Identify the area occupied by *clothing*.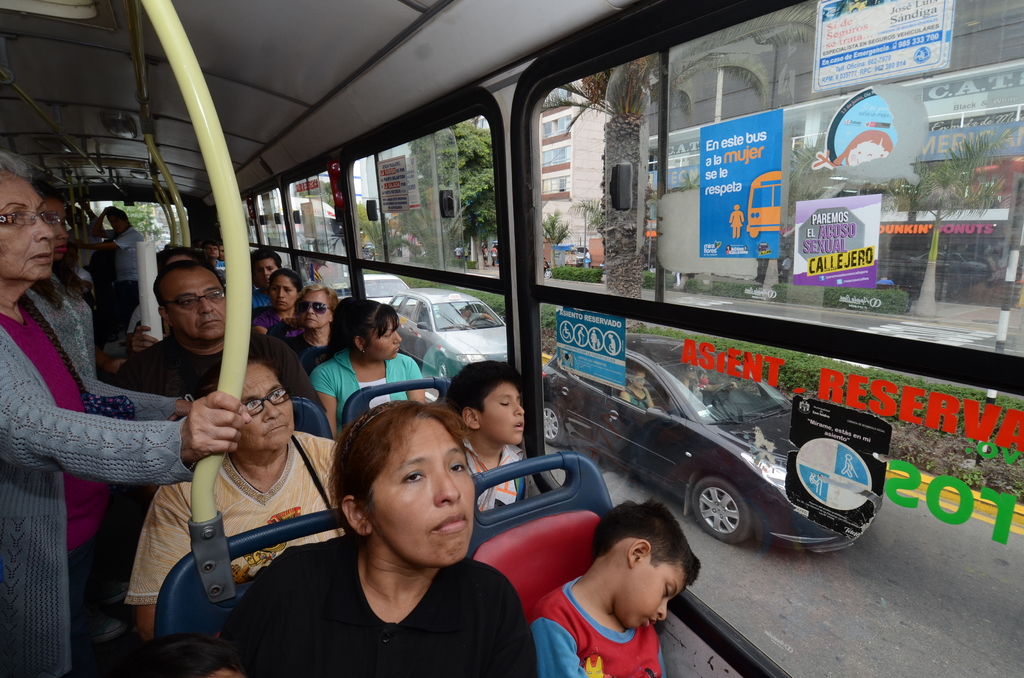
Area: l=112, t=226, r=141, b=305.
